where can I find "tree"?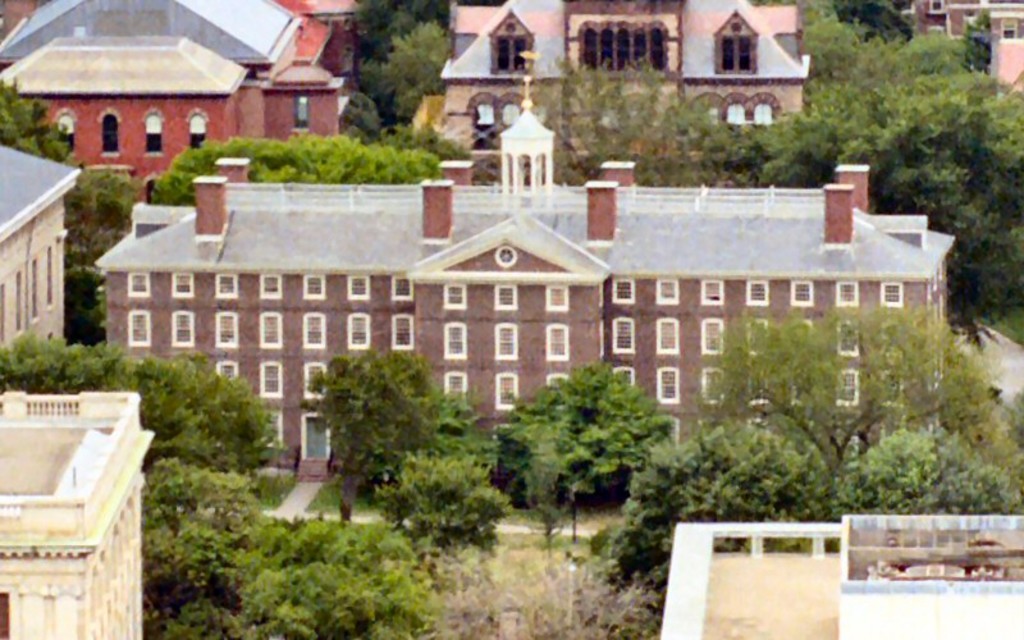
You can find it at (503,358,681,545).
